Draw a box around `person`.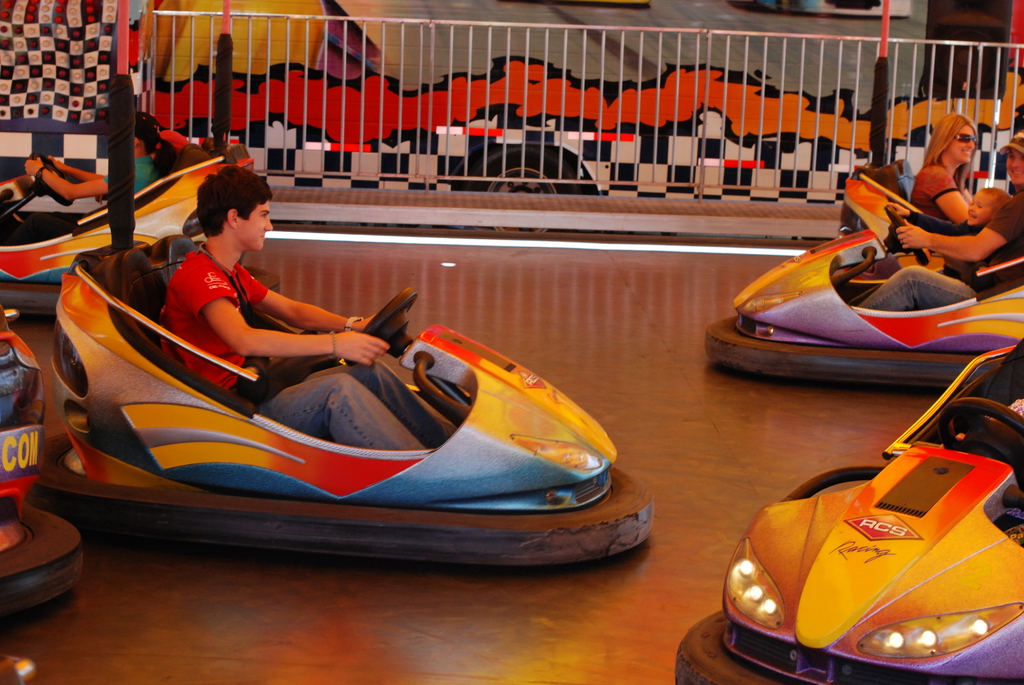
[861, 130, 1023, 312].
